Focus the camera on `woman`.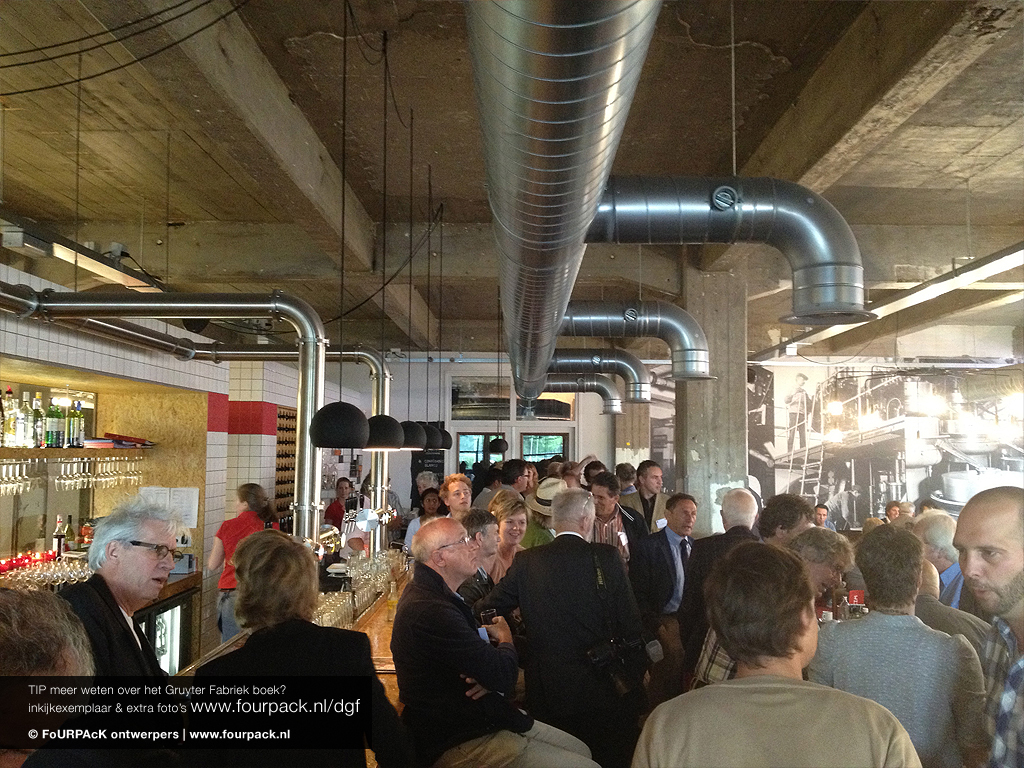
Focus region: <region>404, 488, 449, 550</region>.
